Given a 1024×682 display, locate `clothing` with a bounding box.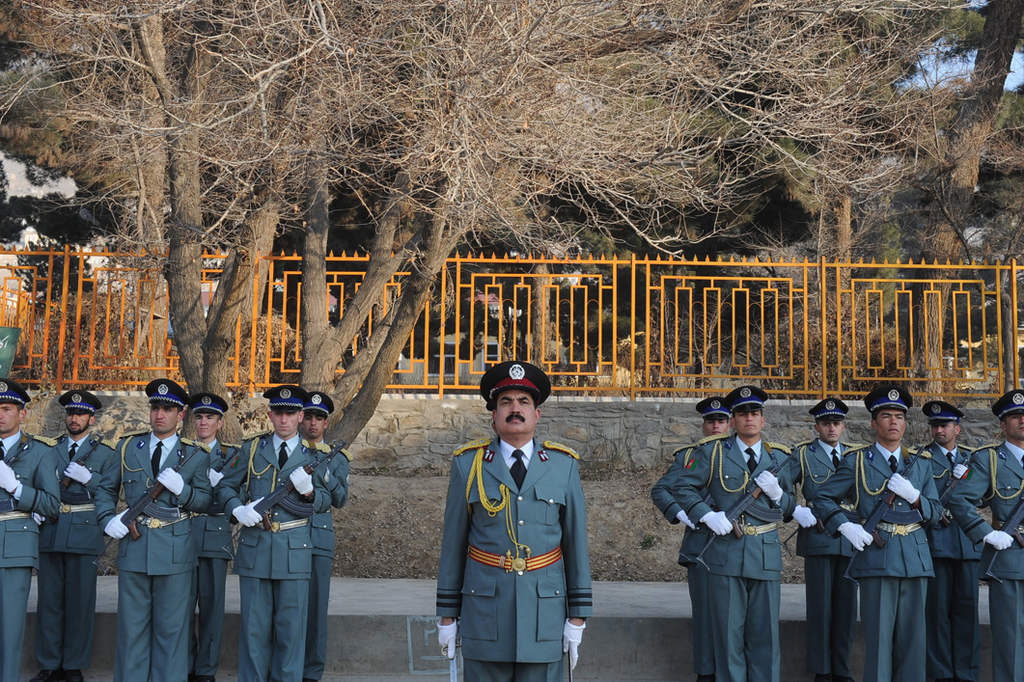
Located: pyautogui.locateOnScreen(955, 442, 1023, 681).
